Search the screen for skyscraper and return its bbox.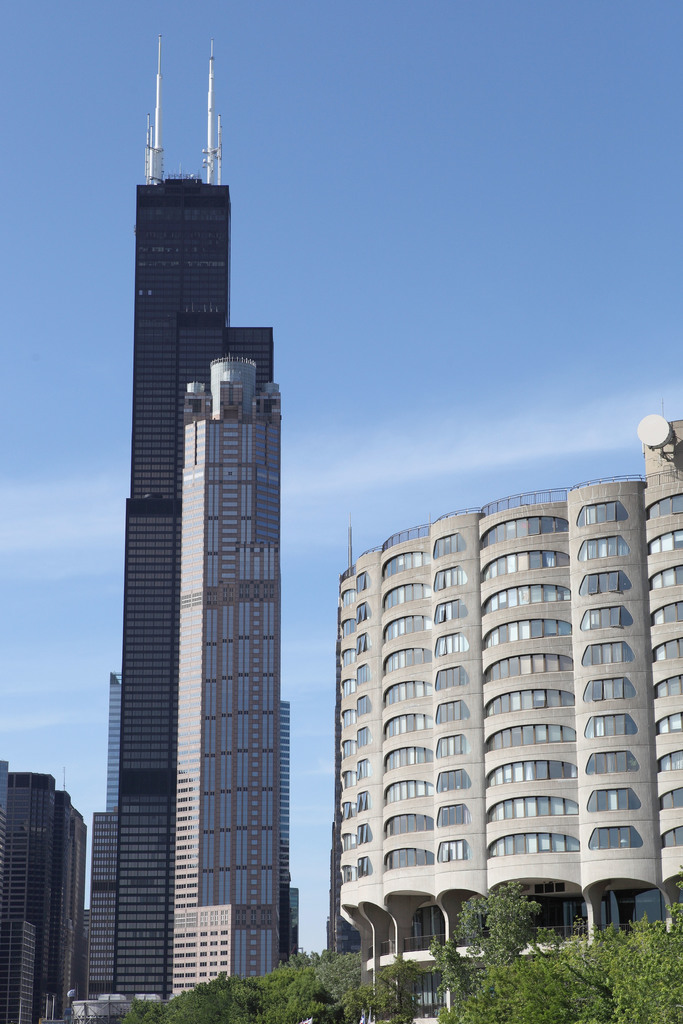
Found: (x1=72, y1=182, x2=301, y2=998).
